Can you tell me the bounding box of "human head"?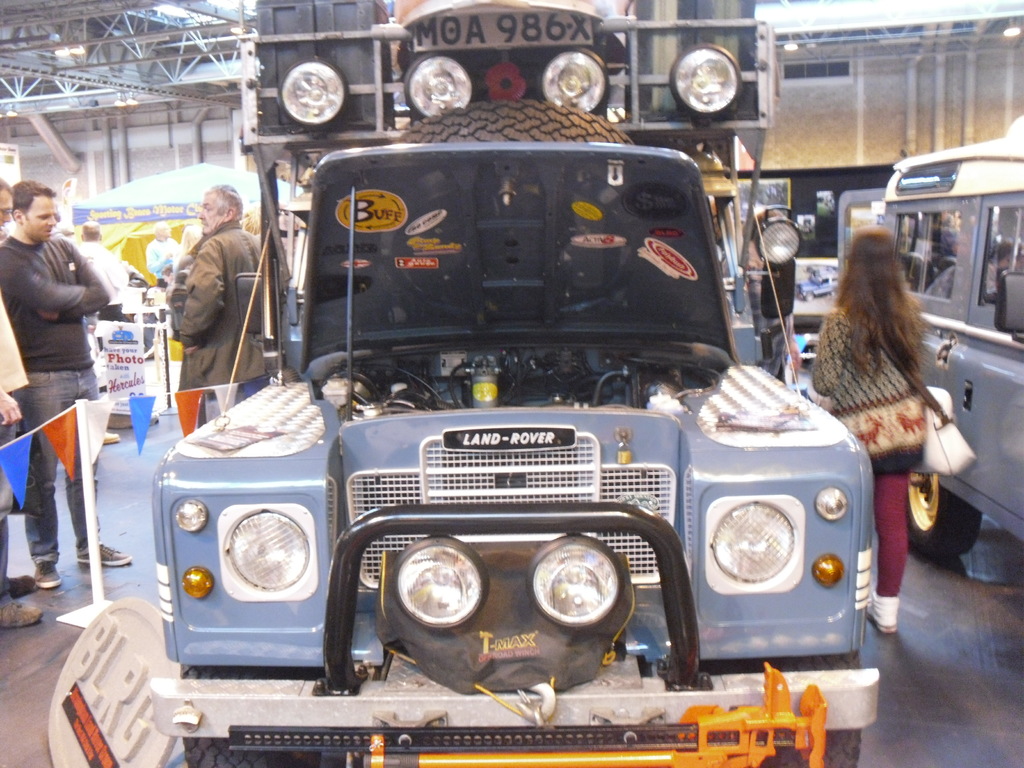
<box>846,226,895,276</box>.
